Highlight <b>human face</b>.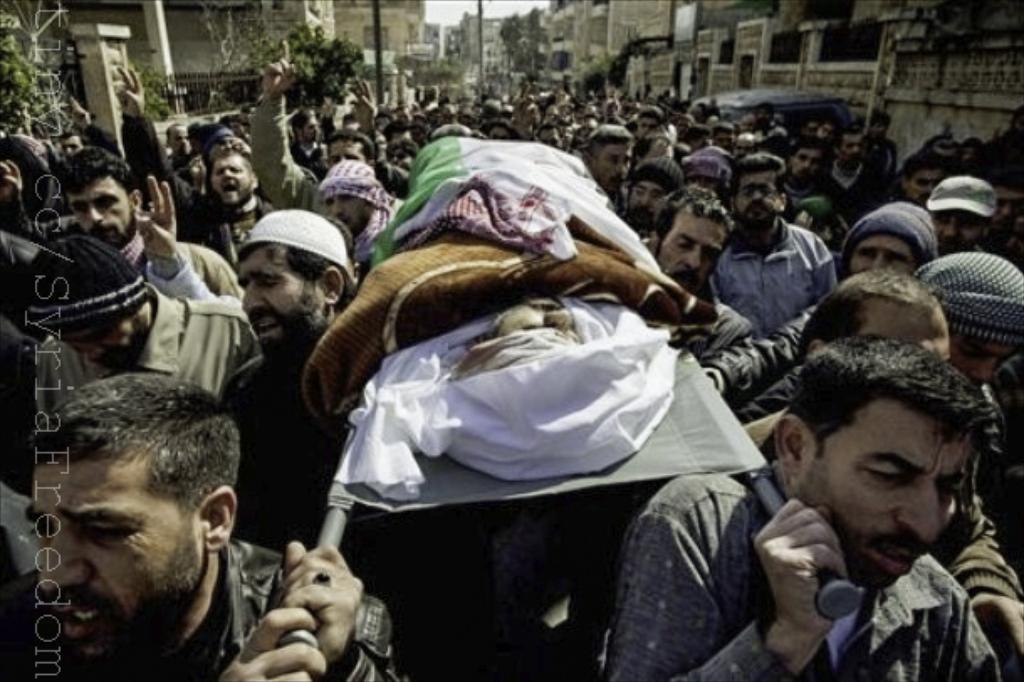
Highlighted region: {"x1": 732, "y1": 175, "x2": 781, "y2": 223}.
